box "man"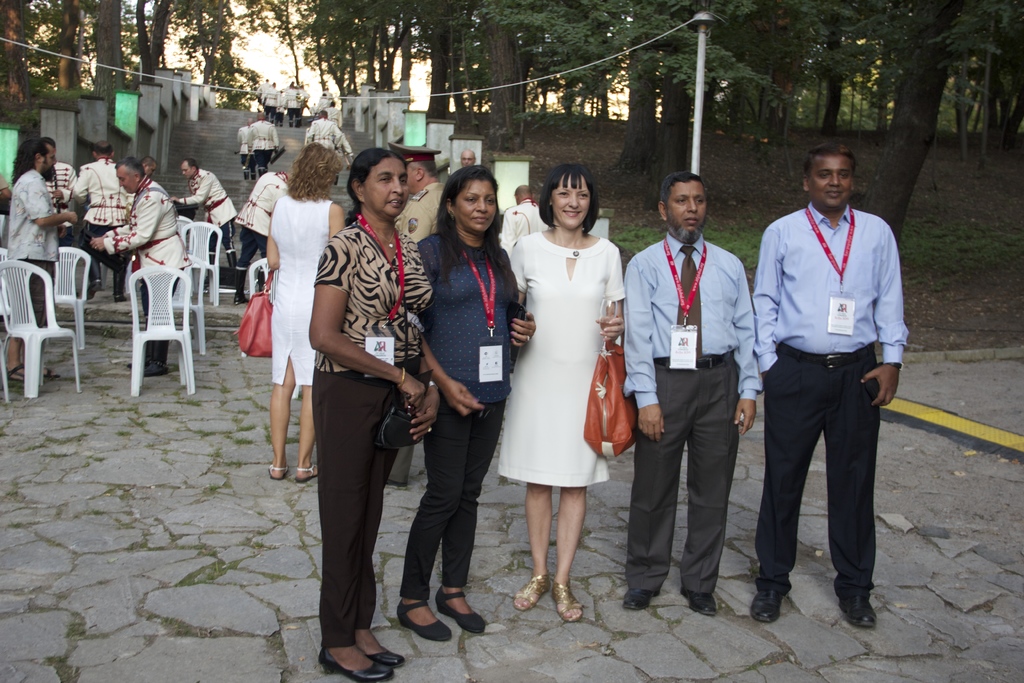
box(298, 80, 312, 115)
